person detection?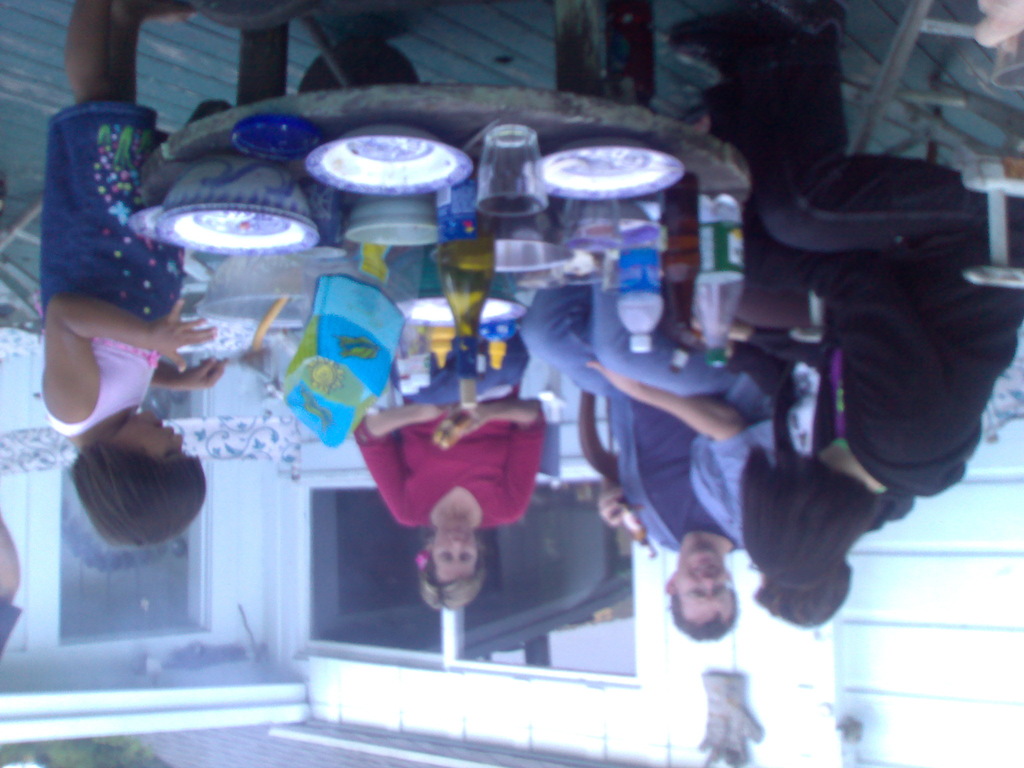
353, 376, 546, 616
